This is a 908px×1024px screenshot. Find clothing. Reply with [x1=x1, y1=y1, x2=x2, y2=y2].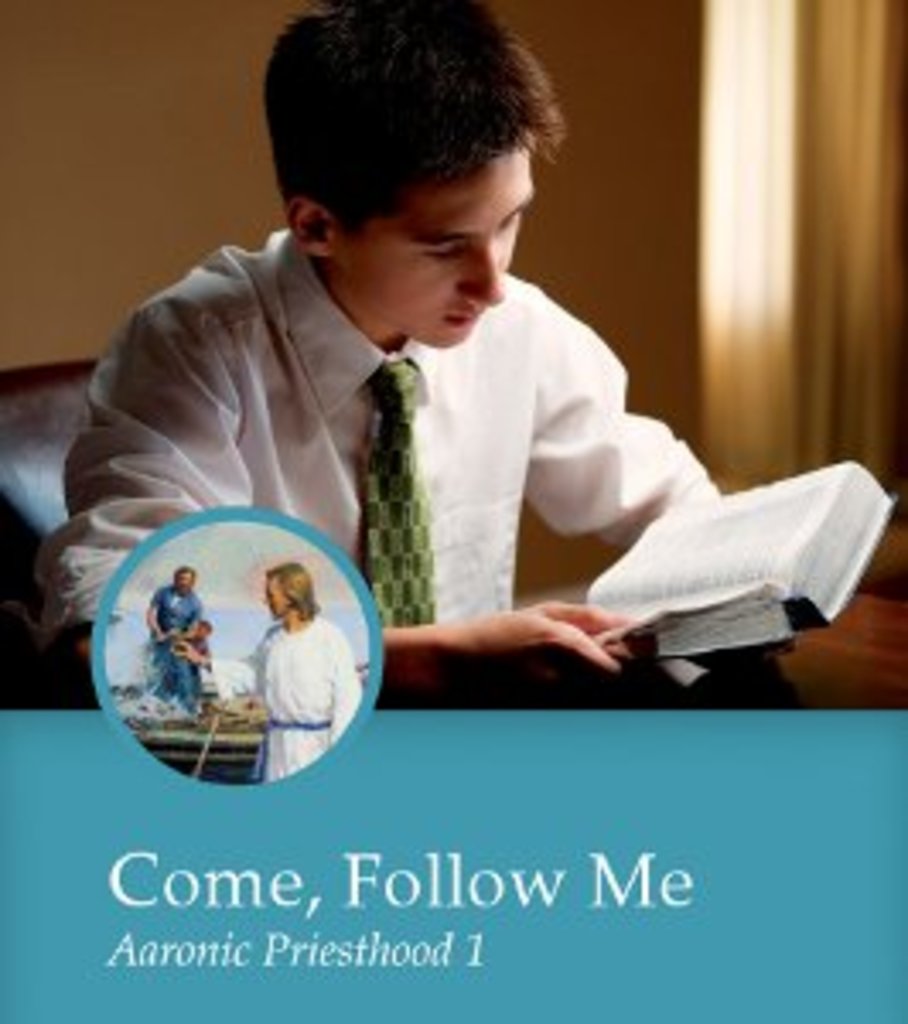
[x1=198, y1=655, x2=215, y2=707].
